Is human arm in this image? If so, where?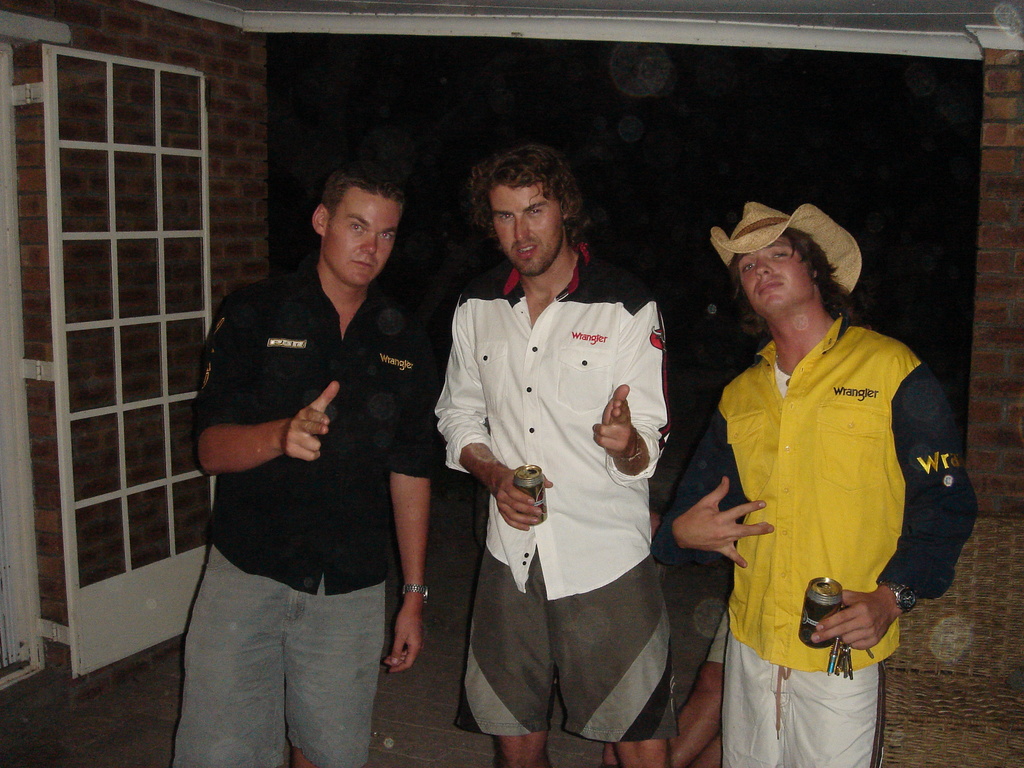
Yes, at bbox=(197, 292, 341, 476).
